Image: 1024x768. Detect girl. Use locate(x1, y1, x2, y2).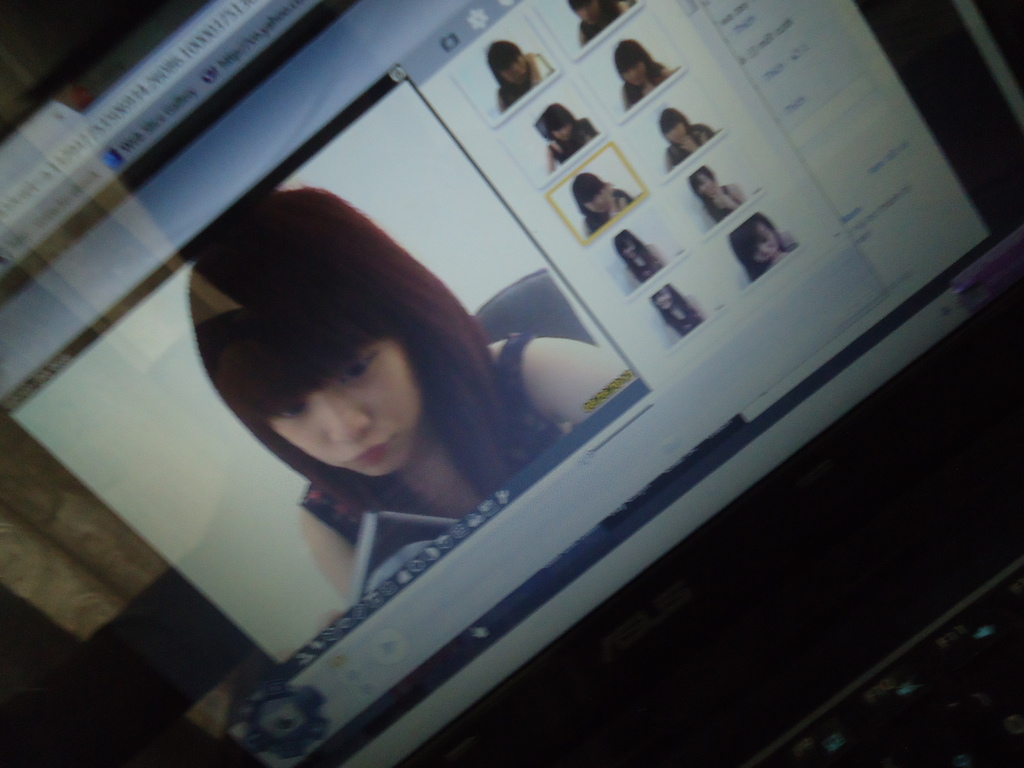
locate(727, 211, 799, 280).
